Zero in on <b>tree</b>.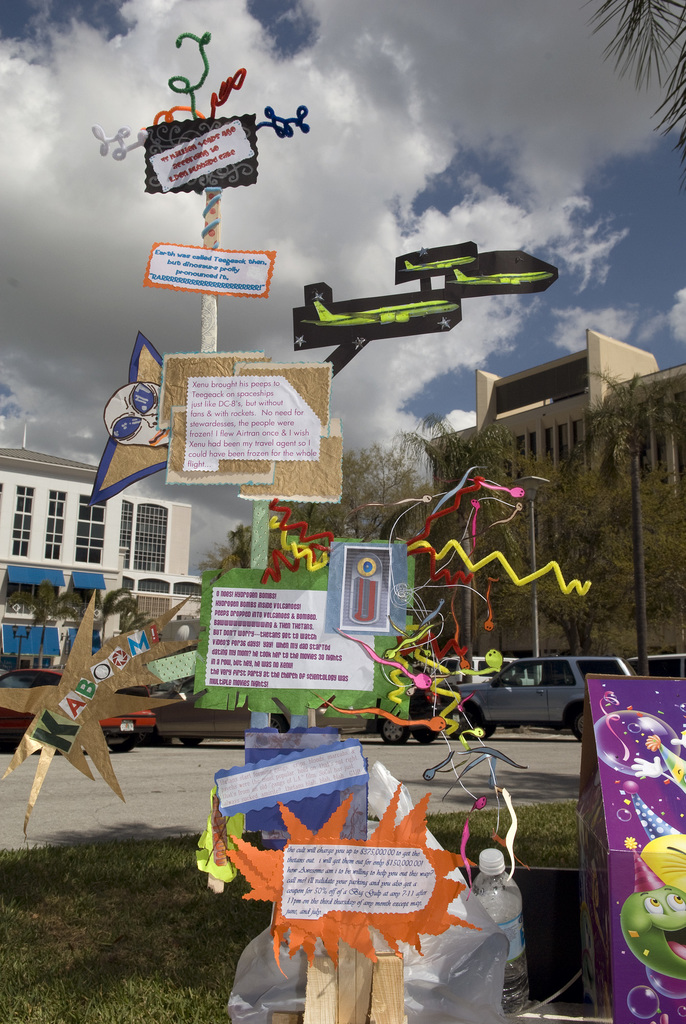
Zeroed in: [591, 2, 685, 152].
